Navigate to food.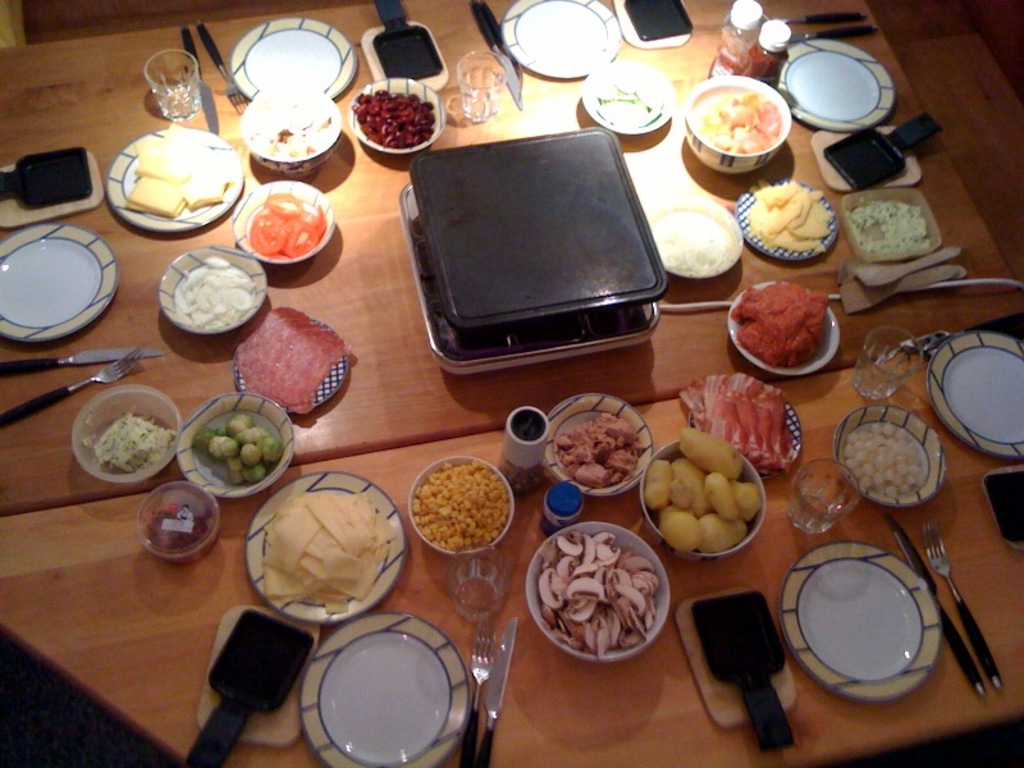
Navigation target: x1=536 y1=530 x2=660 y2=659.
